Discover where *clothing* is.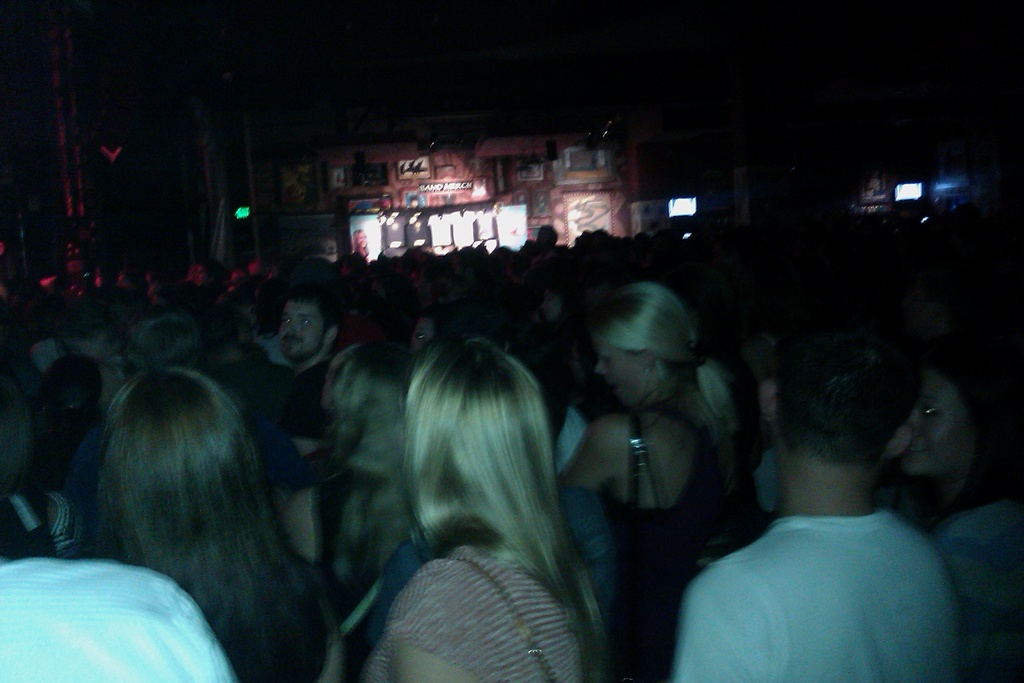
Discovered at 681:468:981:669.
